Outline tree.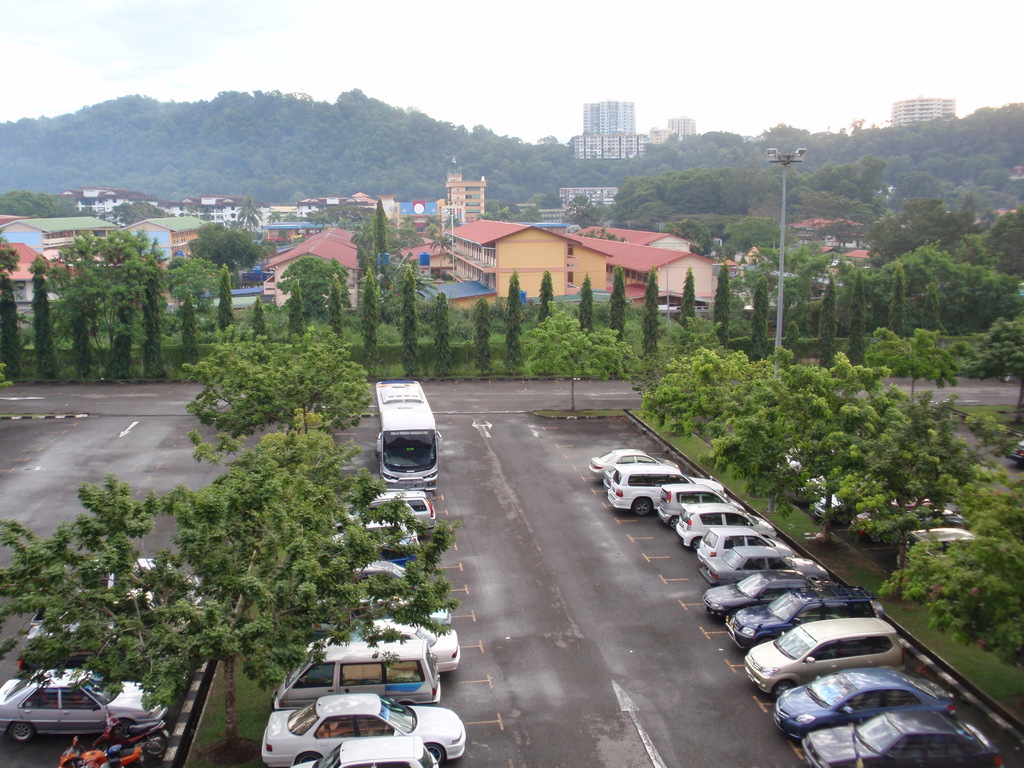
Outline: detection(185, 320, 375, 431).
